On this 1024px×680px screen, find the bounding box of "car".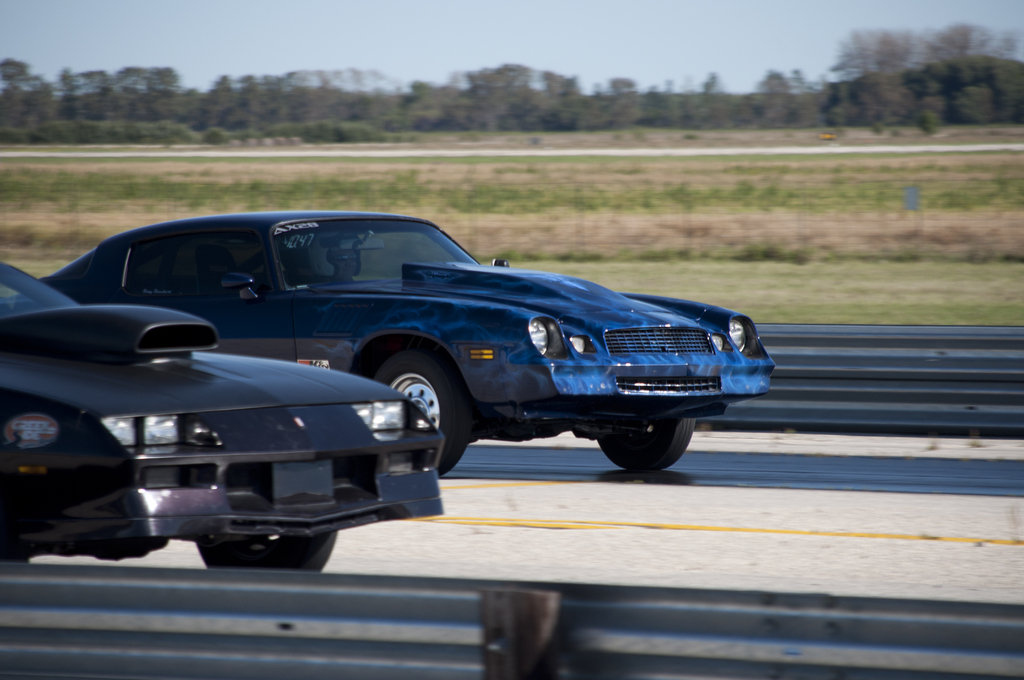
Bounding box: select_region(0, 259, 449, 563).
